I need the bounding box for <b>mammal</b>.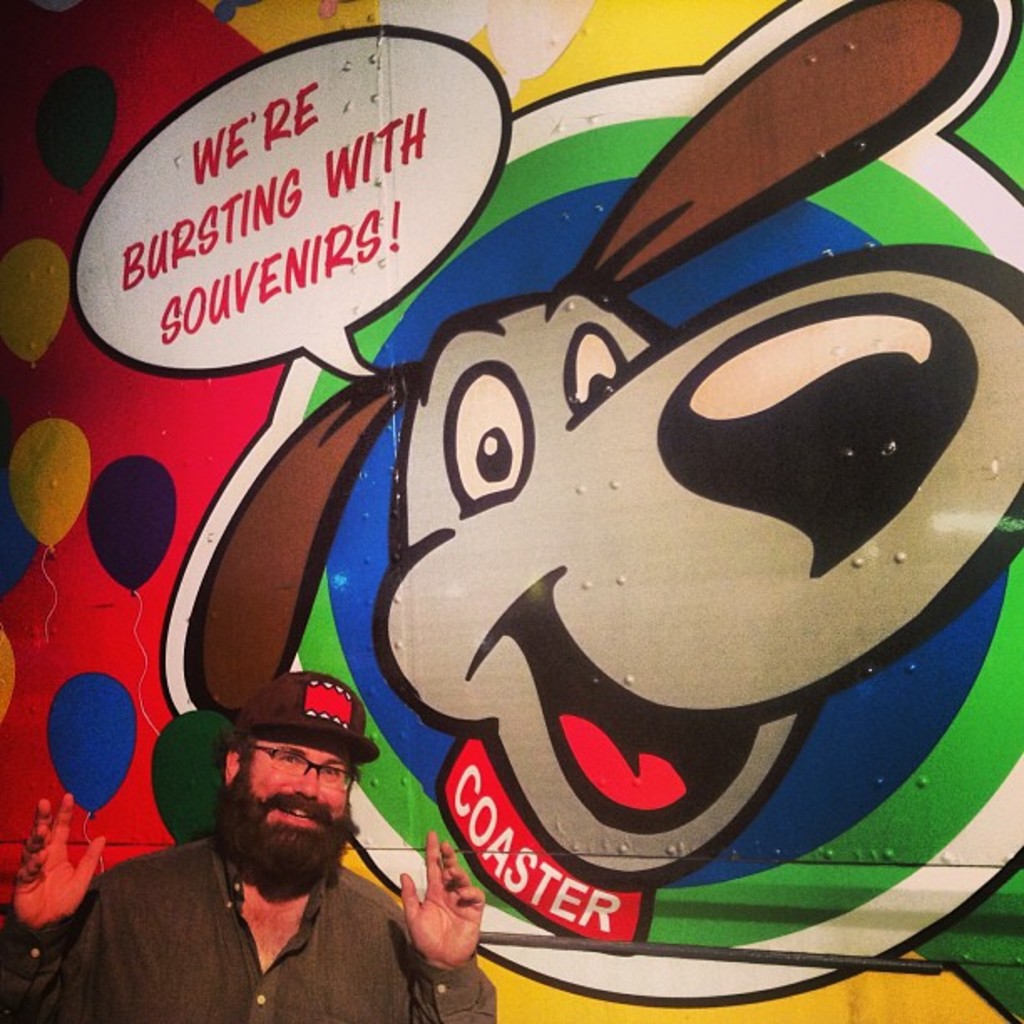
Here it is: region(0, 671, 489, 1022).
